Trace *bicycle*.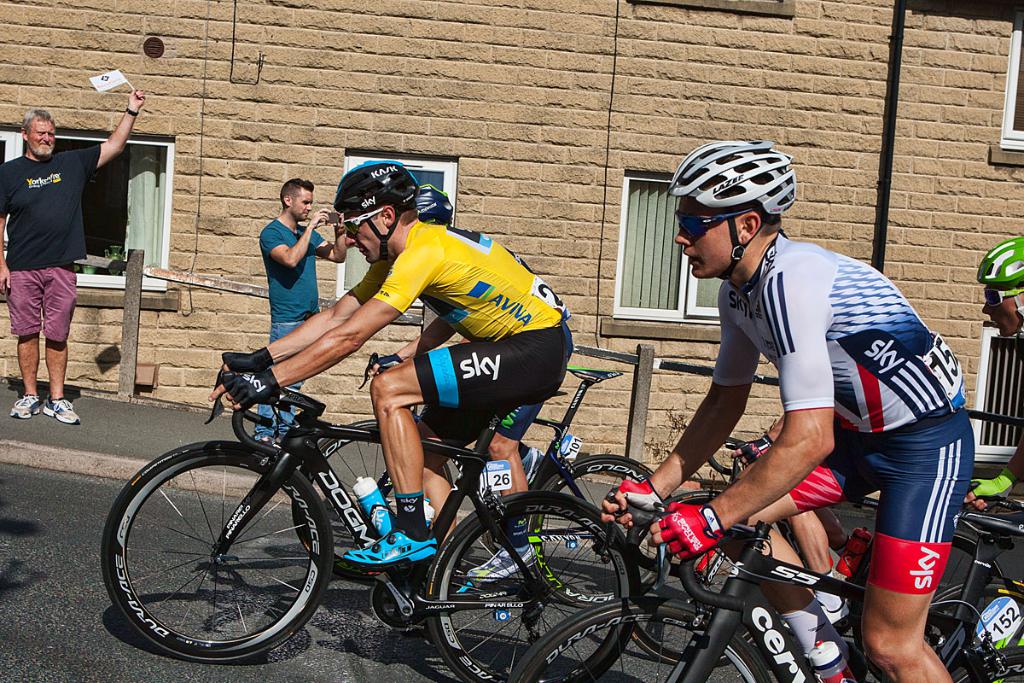
Traced to locate(614, 426, 1023, 674).
